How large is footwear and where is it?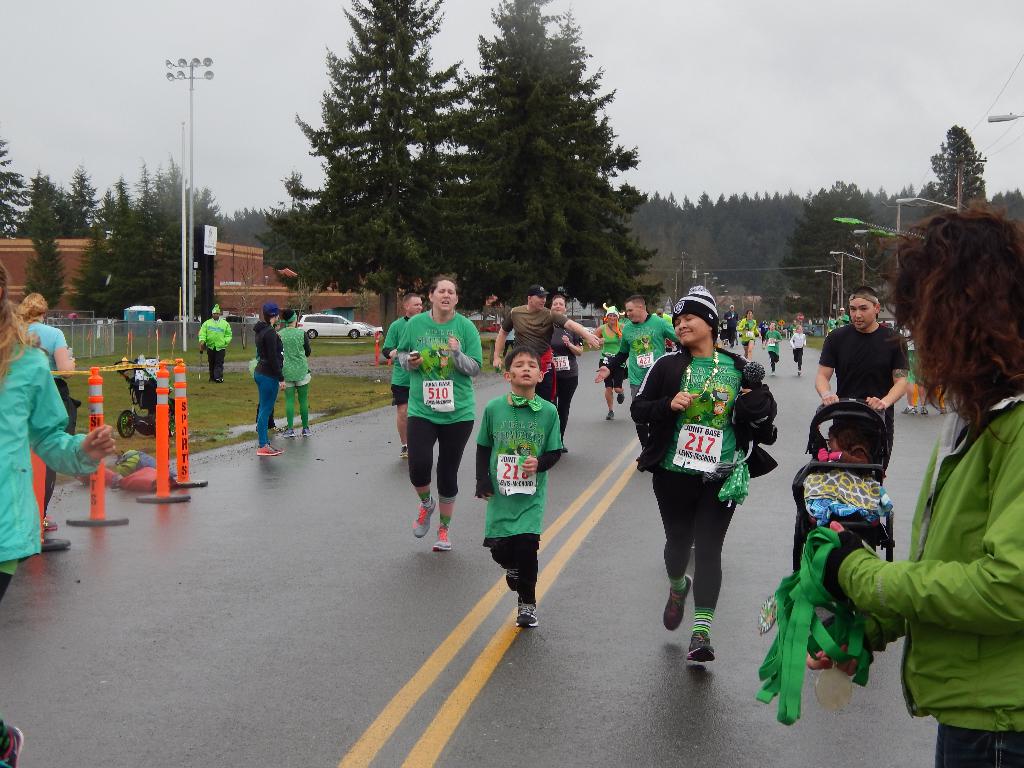
Bounding box: select_region(282, 427, 298, 438).
